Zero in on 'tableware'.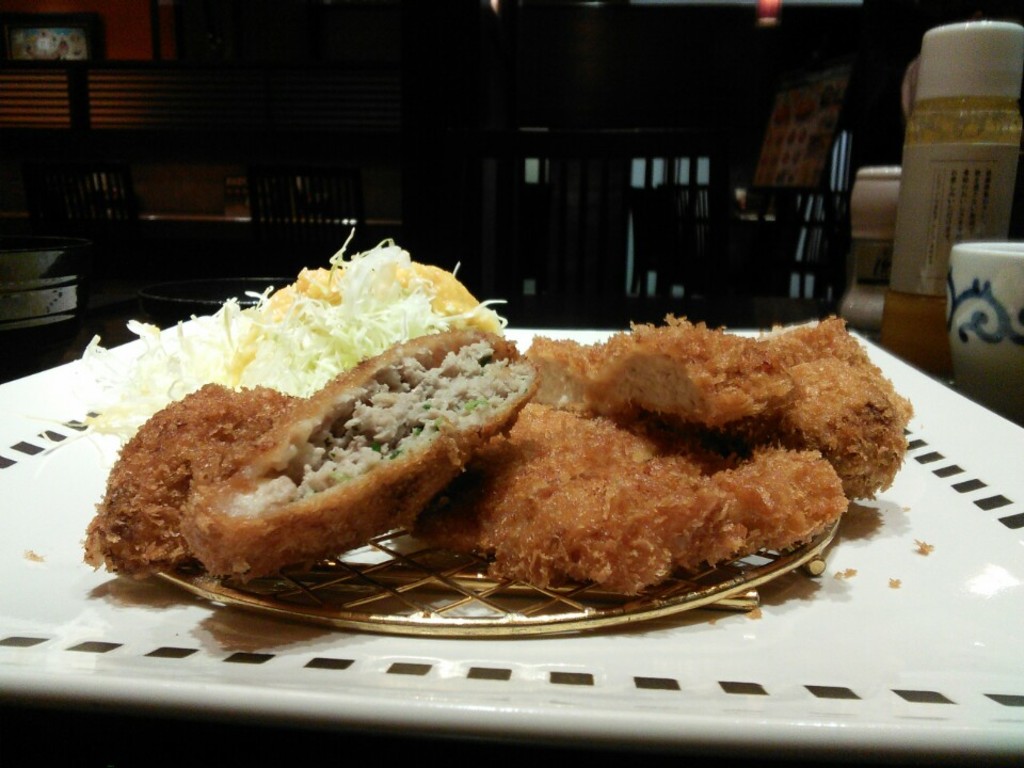
Zeroed in: [left=146, top=509, right=843, bottom=641].
